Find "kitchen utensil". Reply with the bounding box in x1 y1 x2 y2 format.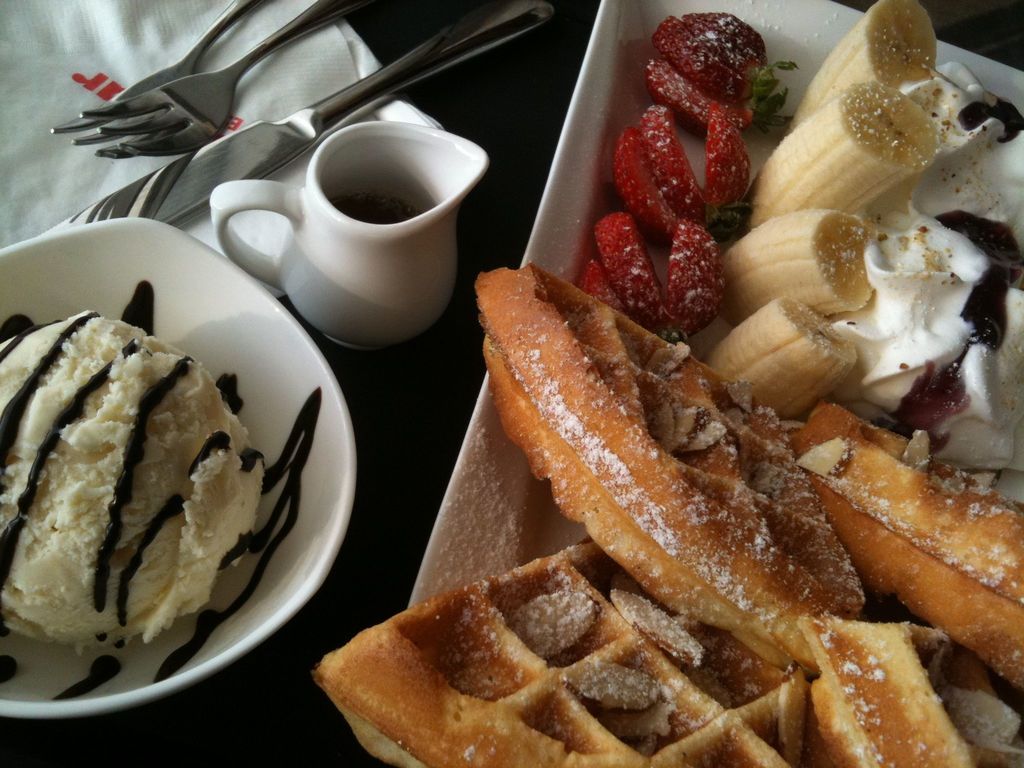
28 0 557 239.
